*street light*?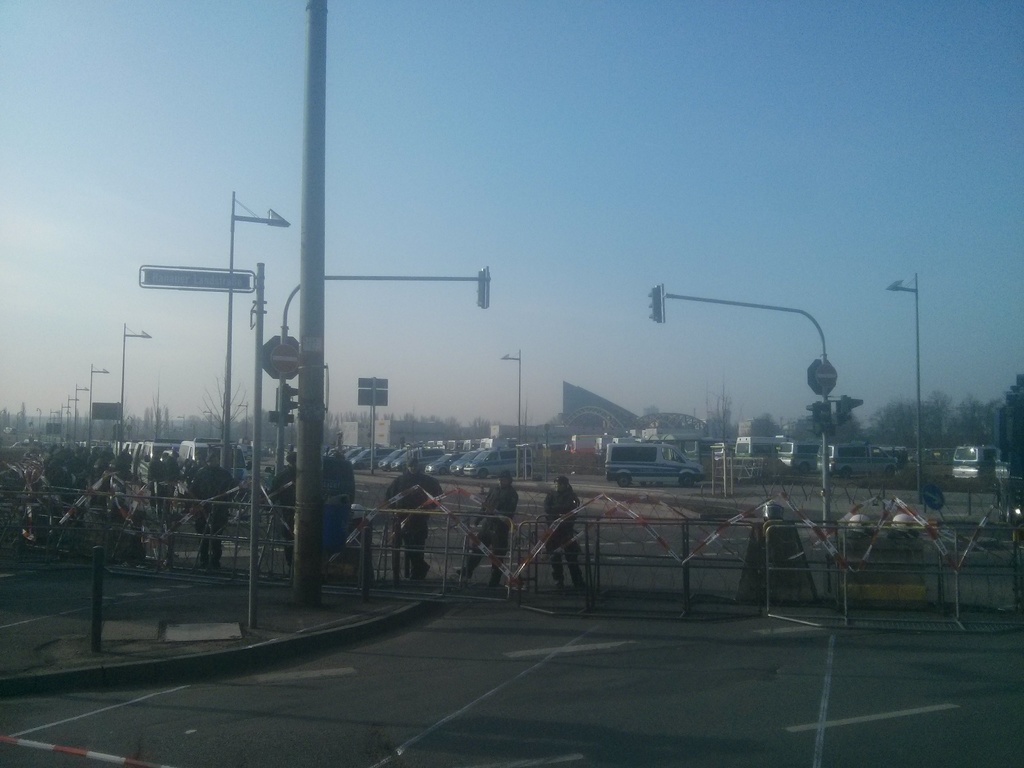
bbox=[497, 351, 524, 446]
